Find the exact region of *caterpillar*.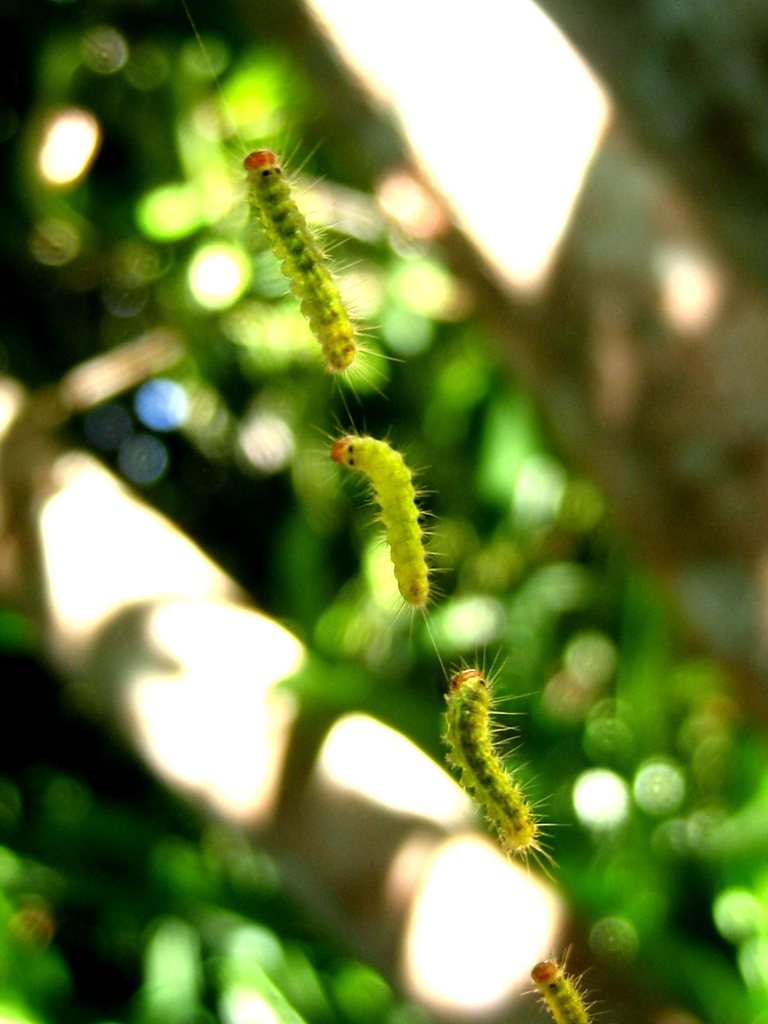
Exact region: {"left": 218, "top": 122, "right": 398, "bottom": 405}.
